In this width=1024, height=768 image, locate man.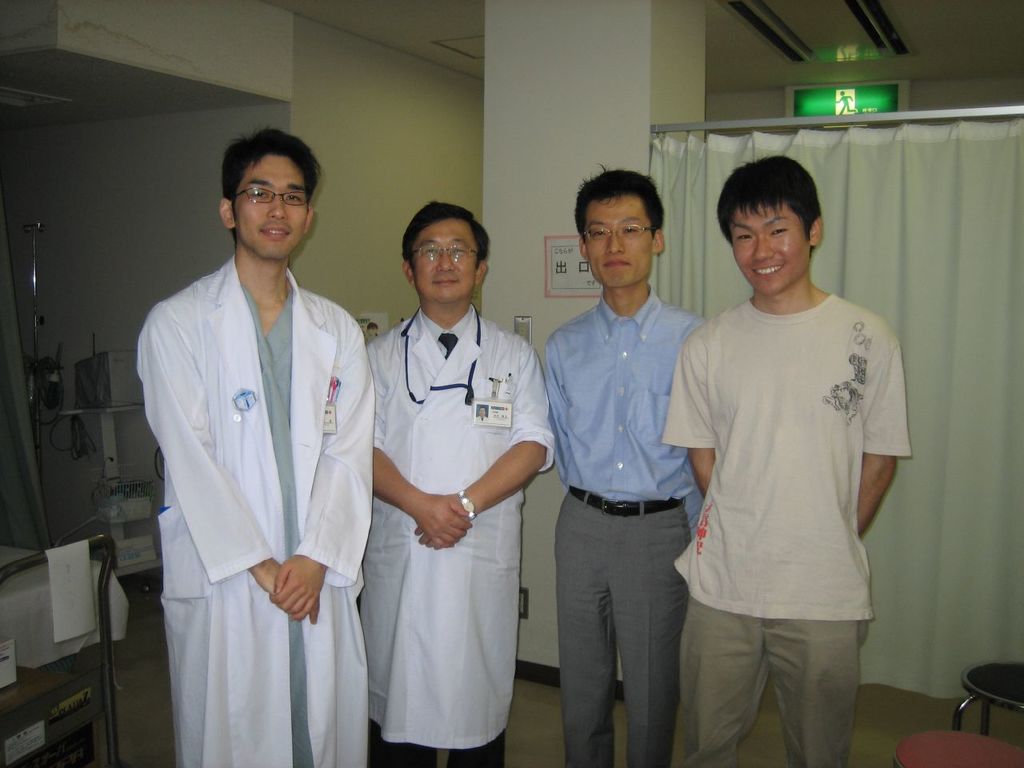
Bounding box: box(660, 150, 910, 767).
